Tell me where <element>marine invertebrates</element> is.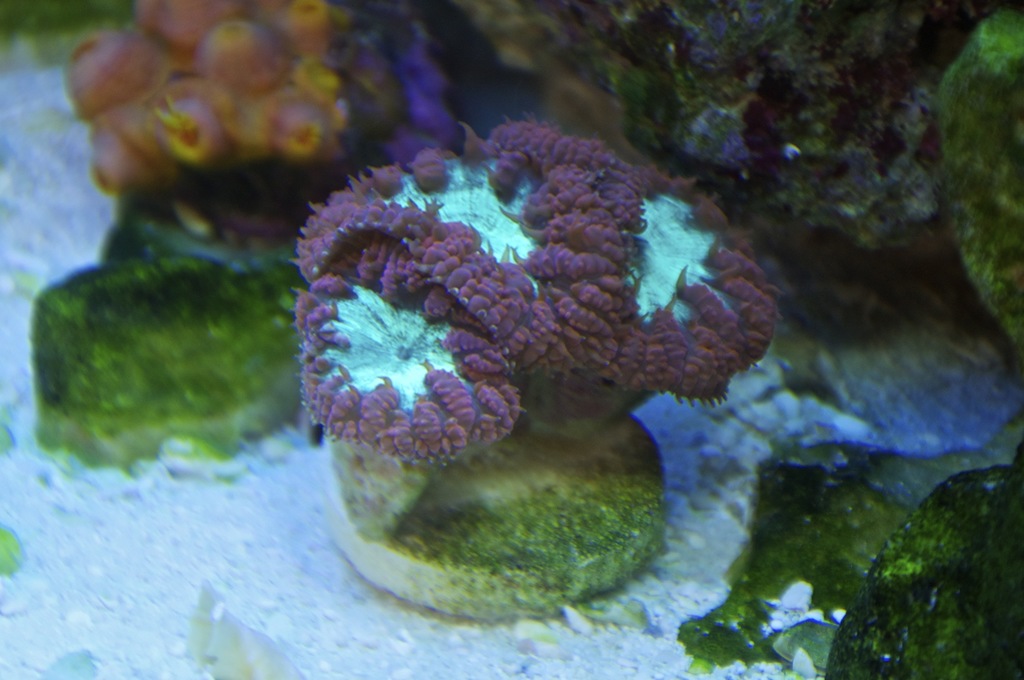
<element>marine invertebrates</element> is at (72,0,456,244).
